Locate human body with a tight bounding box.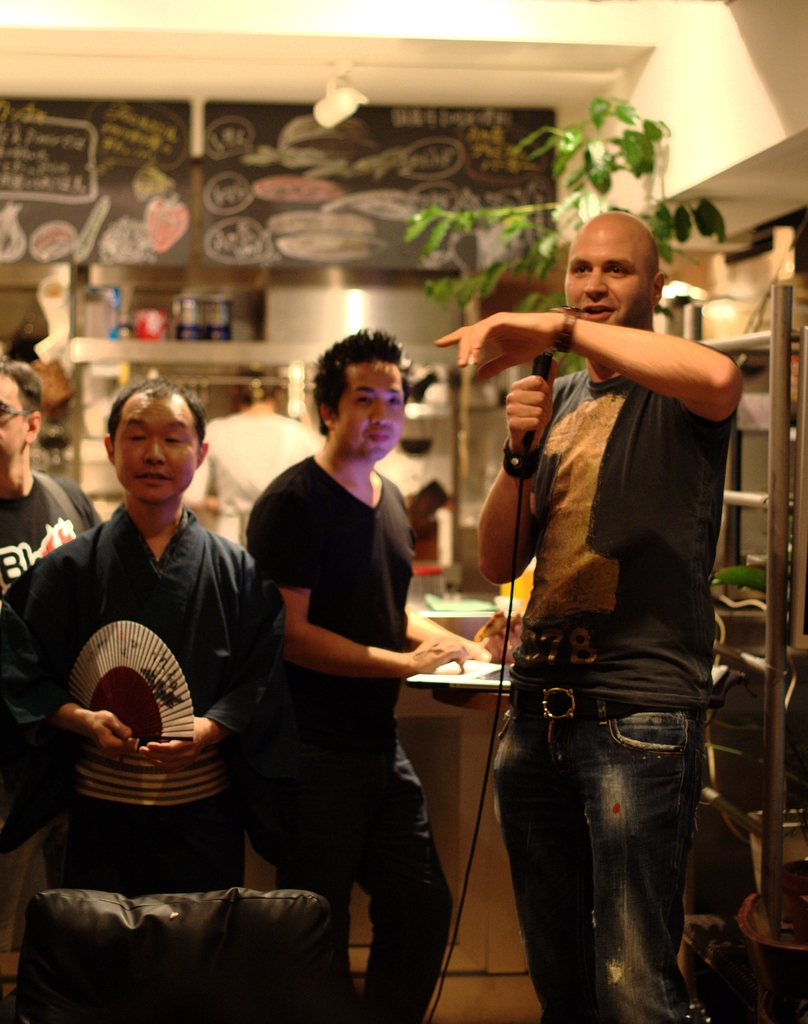
184/405/321/540.
